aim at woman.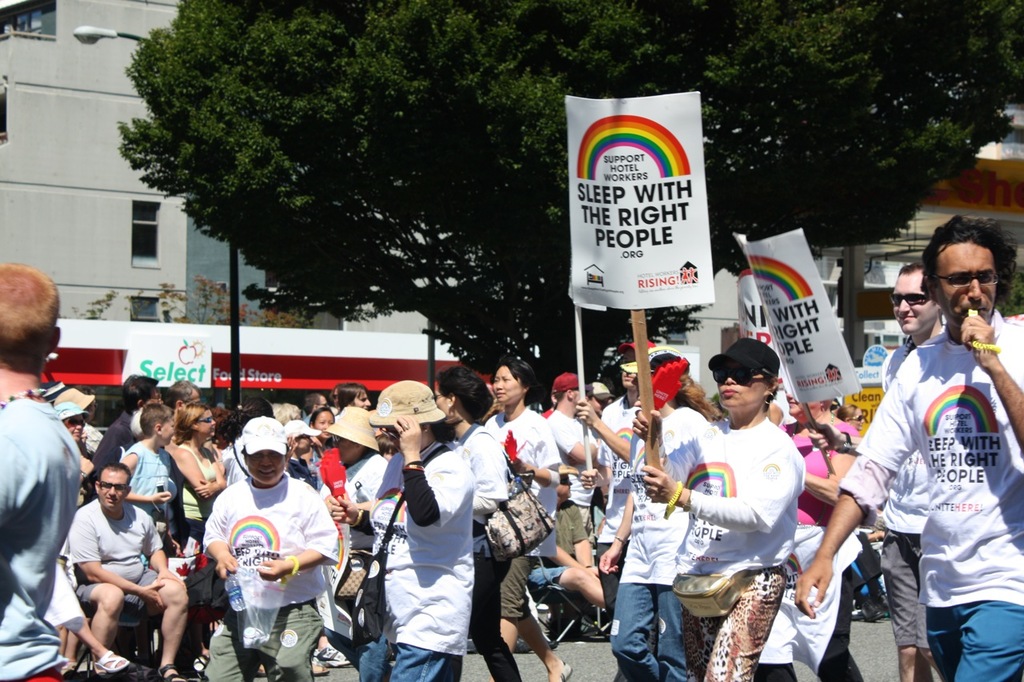
Aimed at bbox(423, 368, 582, 681).
